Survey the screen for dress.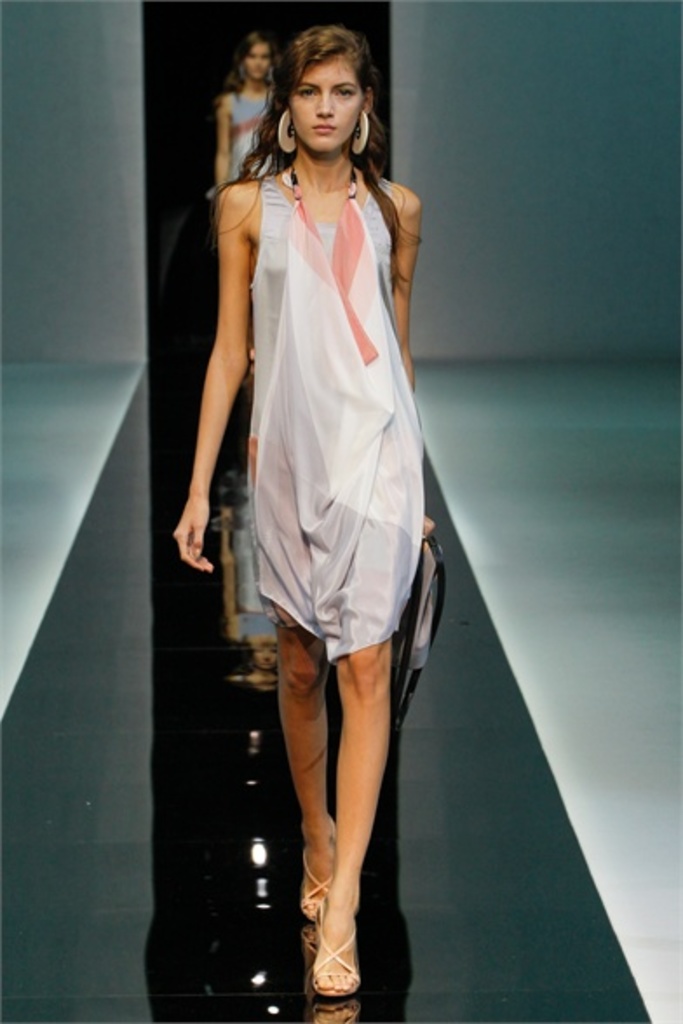
Survey found: 228/91/277/193.
